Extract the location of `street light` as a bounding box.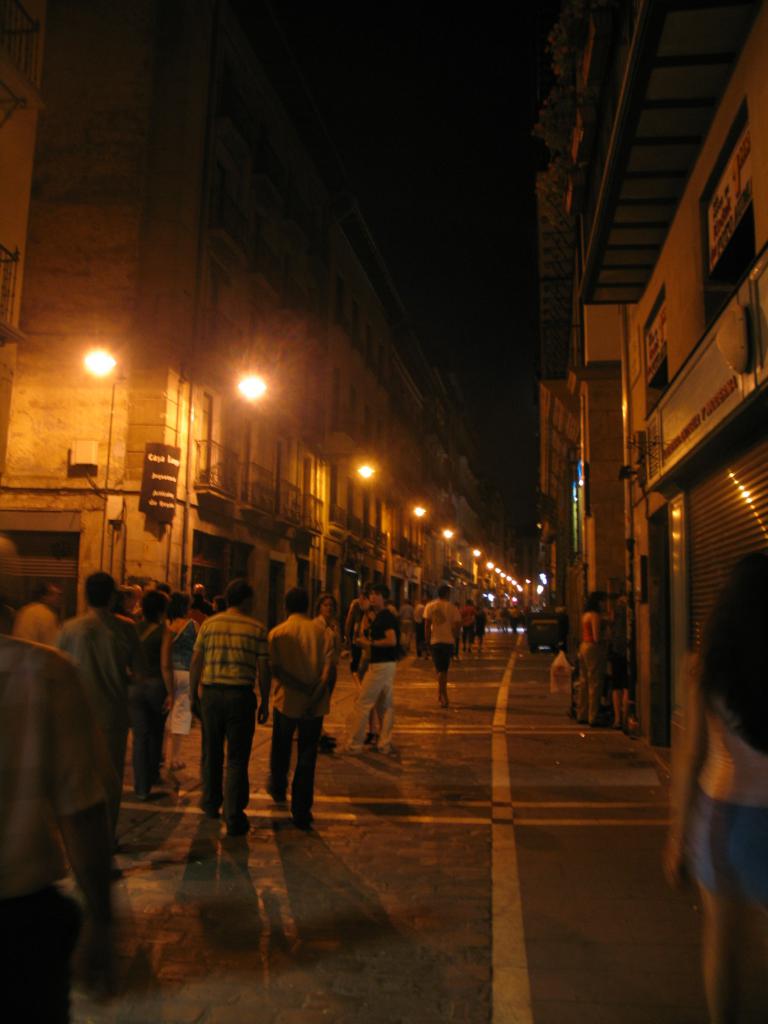
l=49, t=345, r=129, b=458.
